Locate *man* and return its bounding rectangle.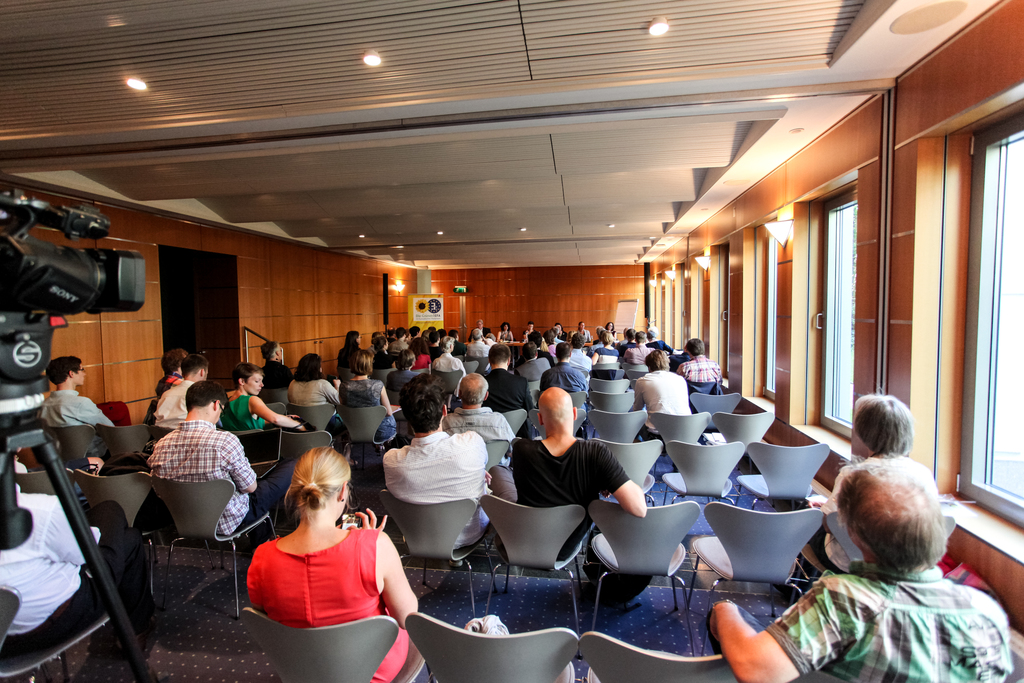
Rect(520, 323, 535, 339).
